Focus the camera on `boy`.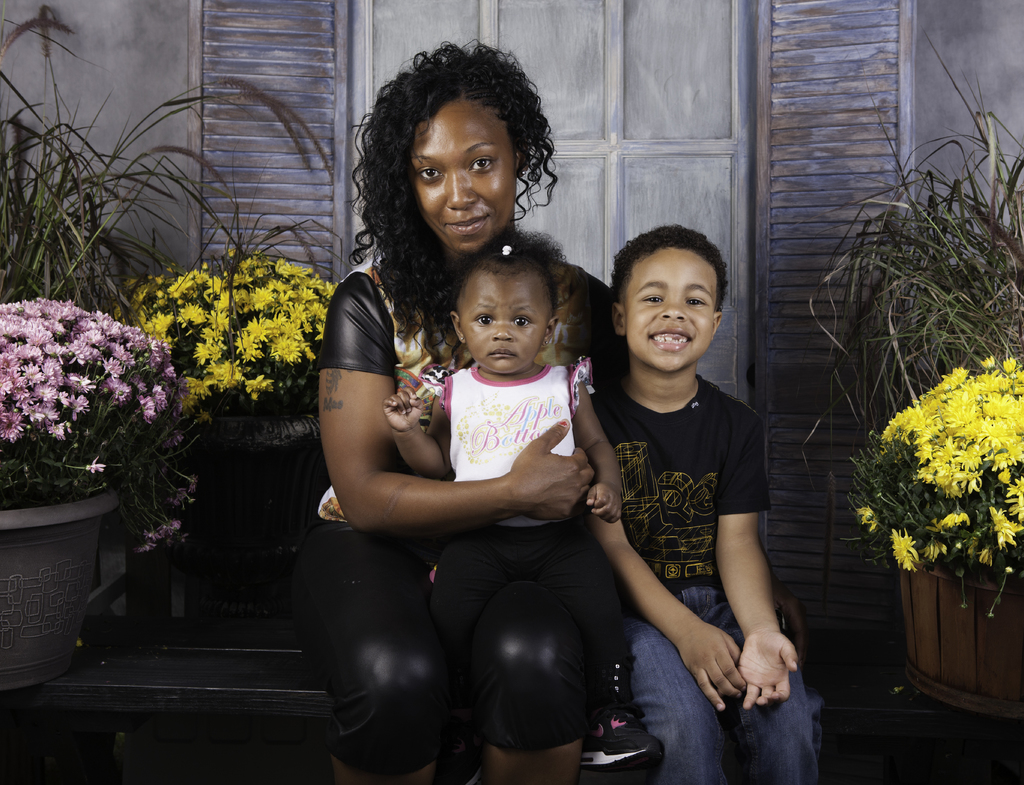
Focus region: region(591, 221, 848, 784).
